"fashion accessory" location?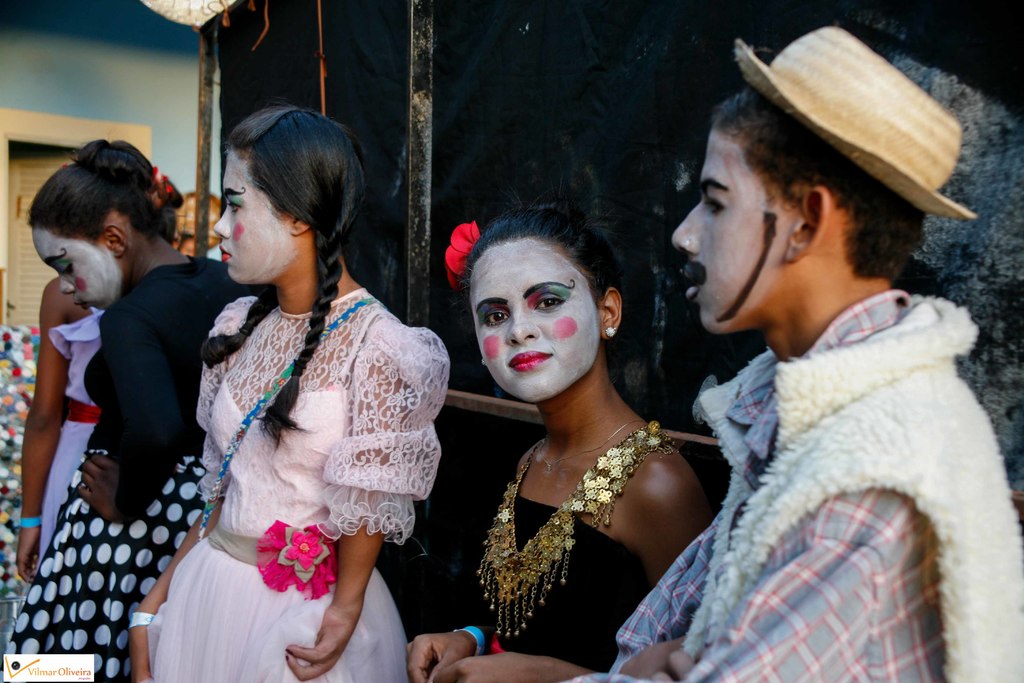
<bbox>539, 420, 635, 473</bbox>
